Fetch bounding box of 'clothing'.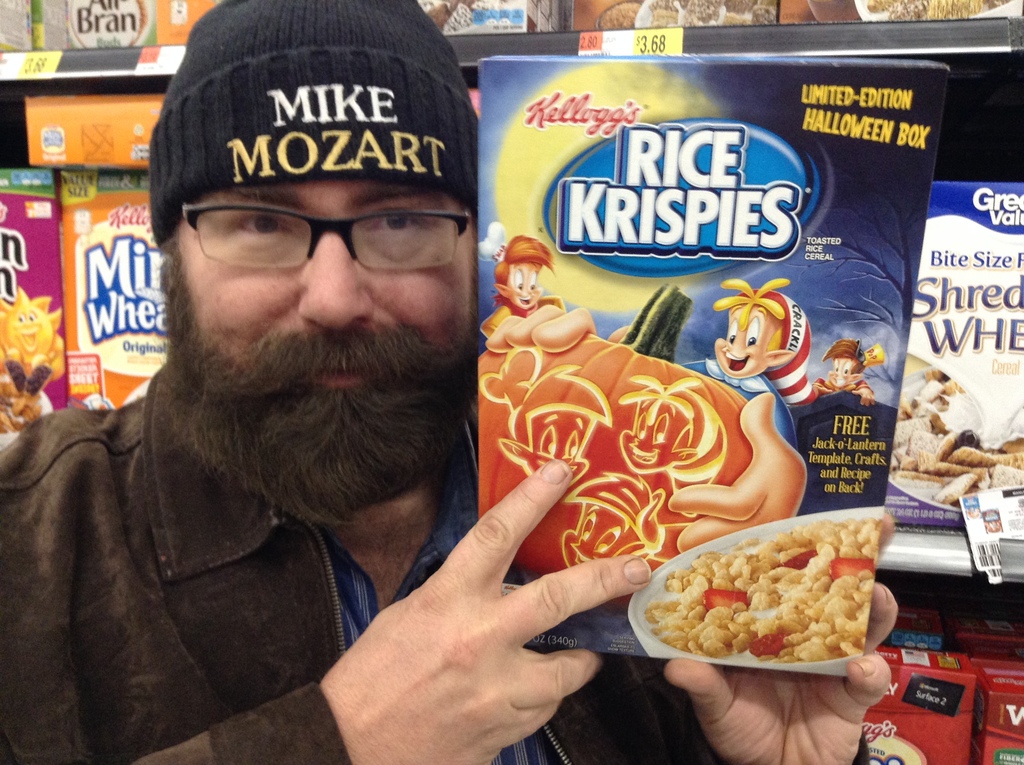
Bbox: bbox=[35, 173, 691, 761].
